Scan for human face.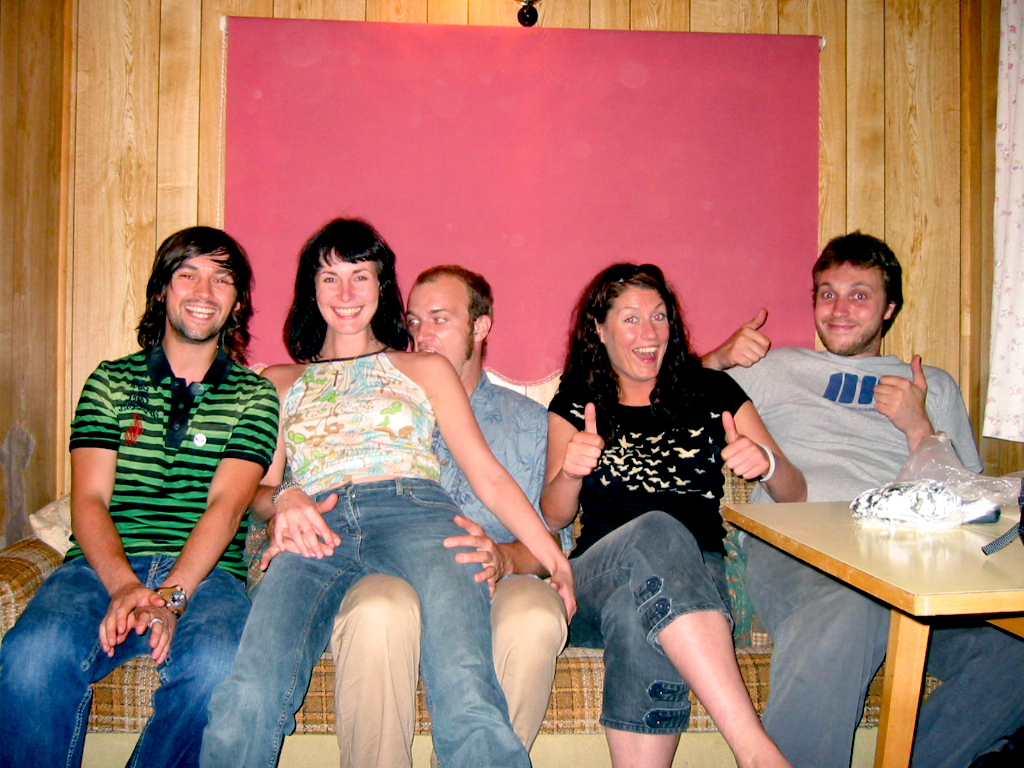
Scan result: (left=315, top=248, right=380, bottom=335).
